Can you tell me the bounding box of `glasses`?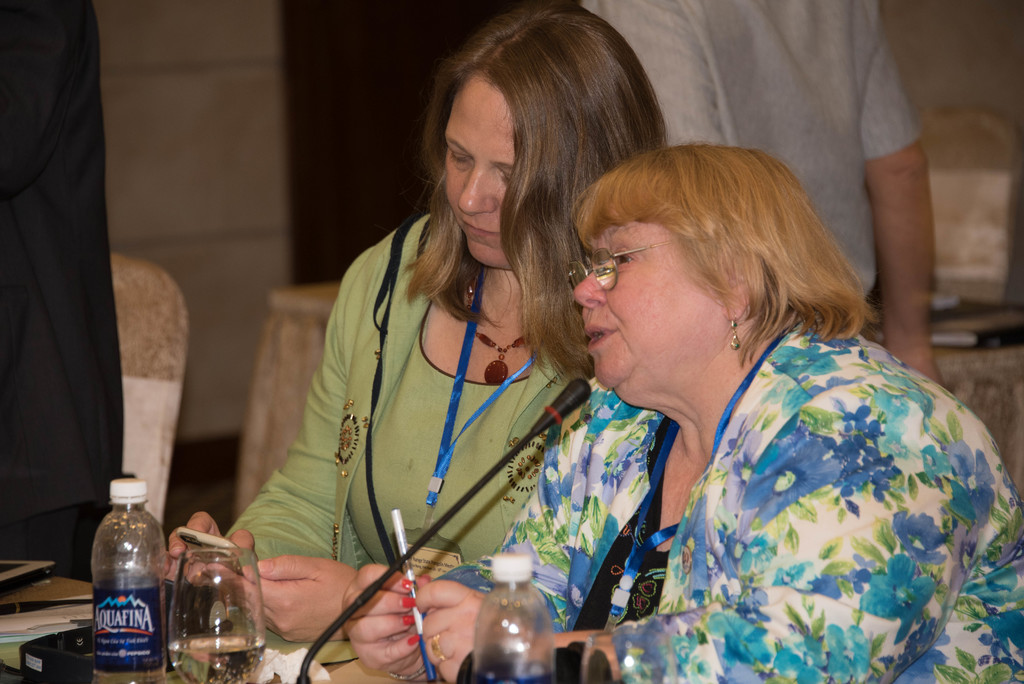
detection(562, 241, 696, 295).
